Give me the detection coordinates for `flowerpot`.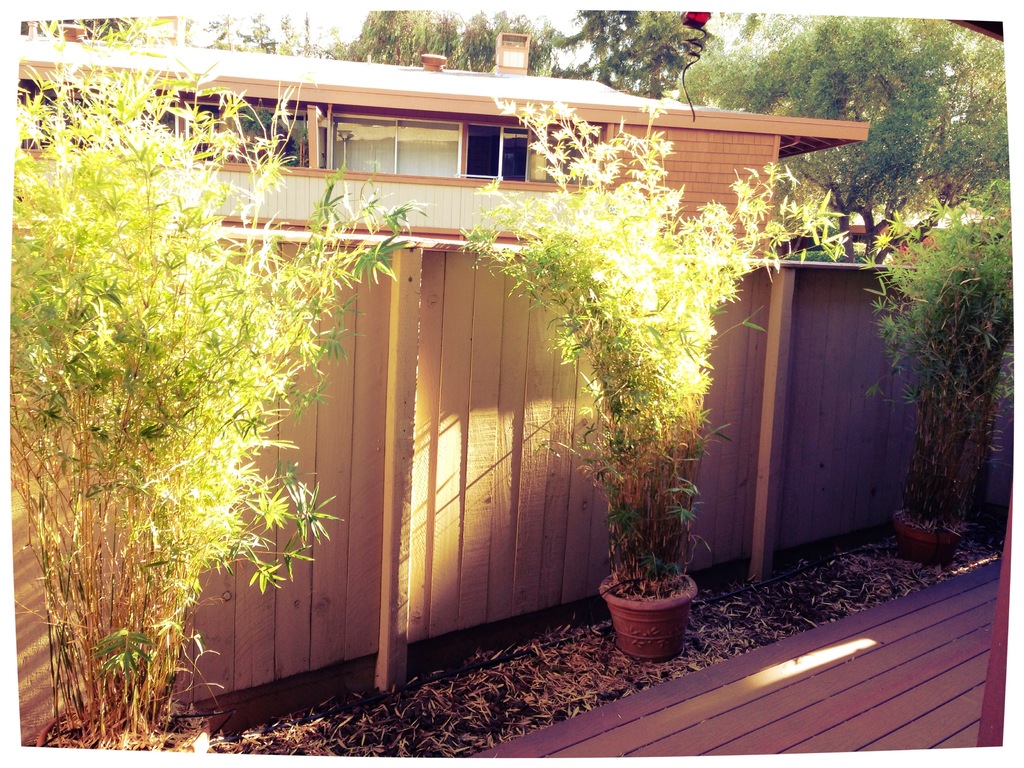
603/574/698/652.
